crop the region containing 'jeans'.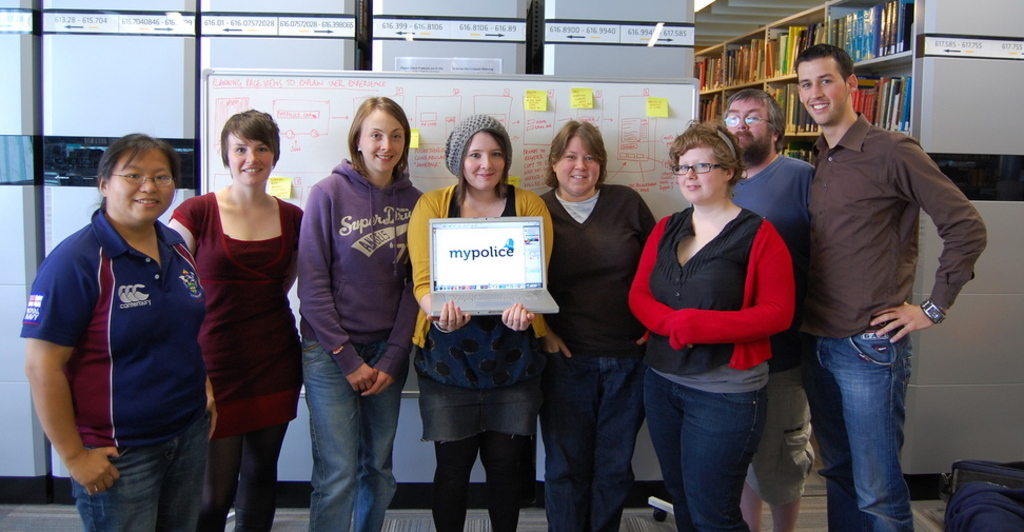
Crop region: locate(535, 351, 642, 531).
